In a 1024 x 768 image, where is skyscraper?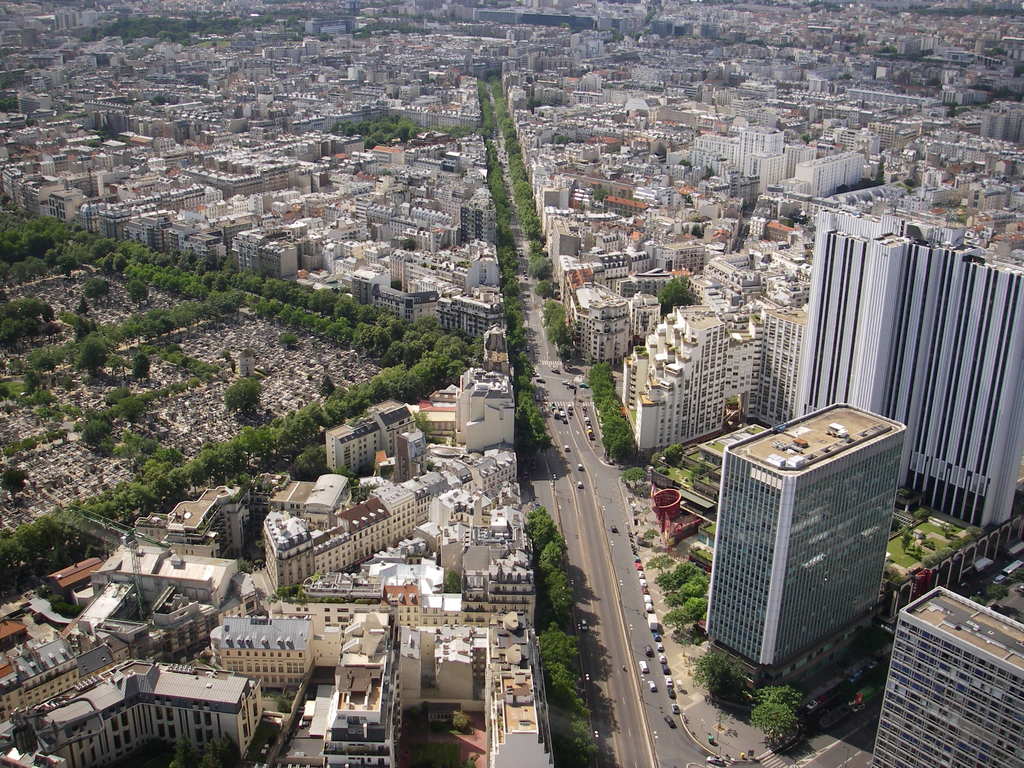
select_region(707, 399, 908, 686).
